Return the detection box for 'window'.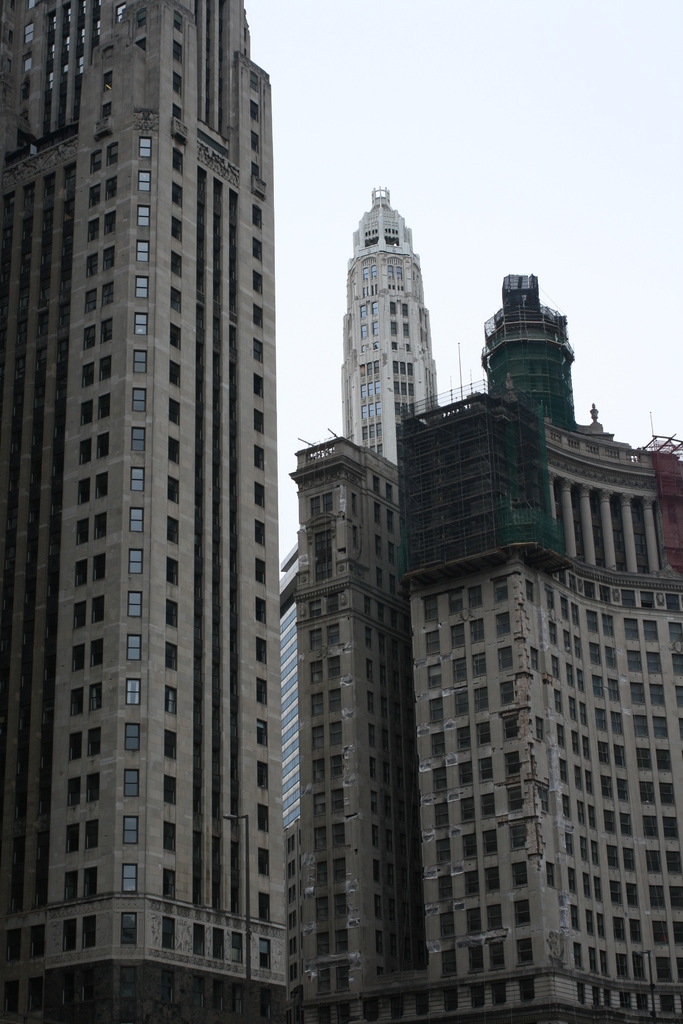
(652,715,667,736).
